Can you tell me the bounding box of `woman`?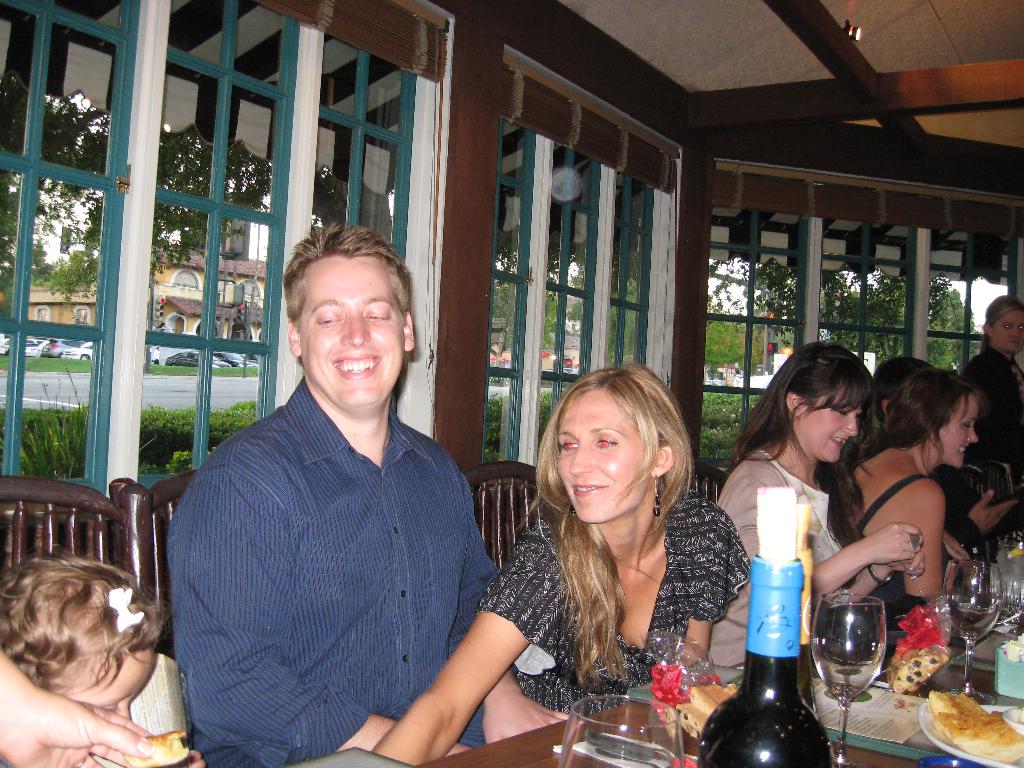
pyautogui.locateOnScreen(365, 364, 756, 767).
